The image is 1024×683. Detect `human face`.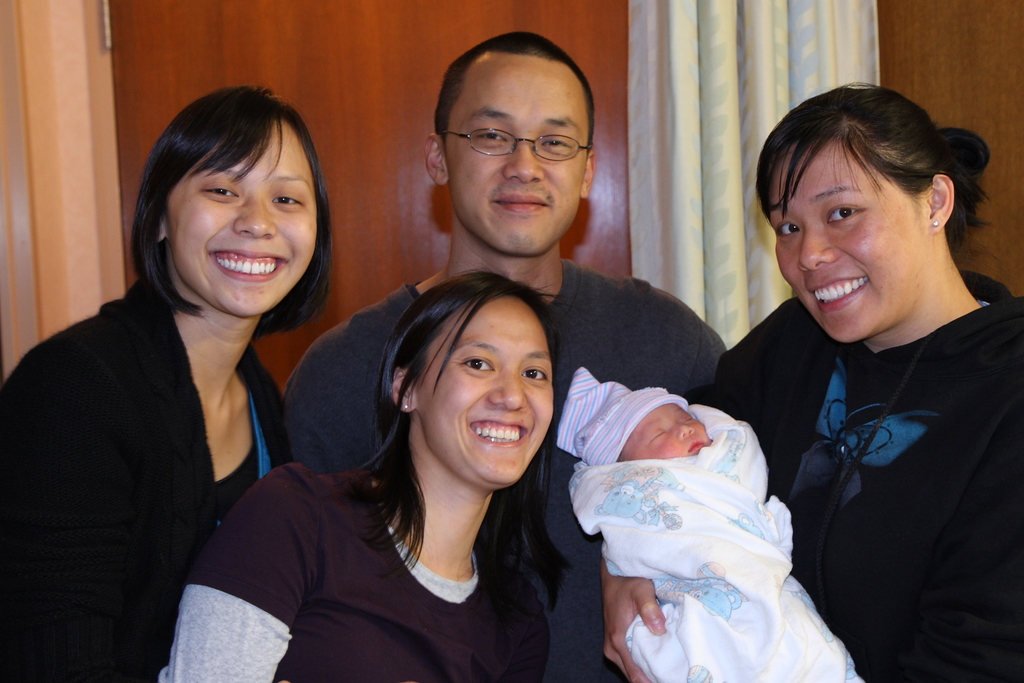
Detection: locate(766, 145, 924, 343).
